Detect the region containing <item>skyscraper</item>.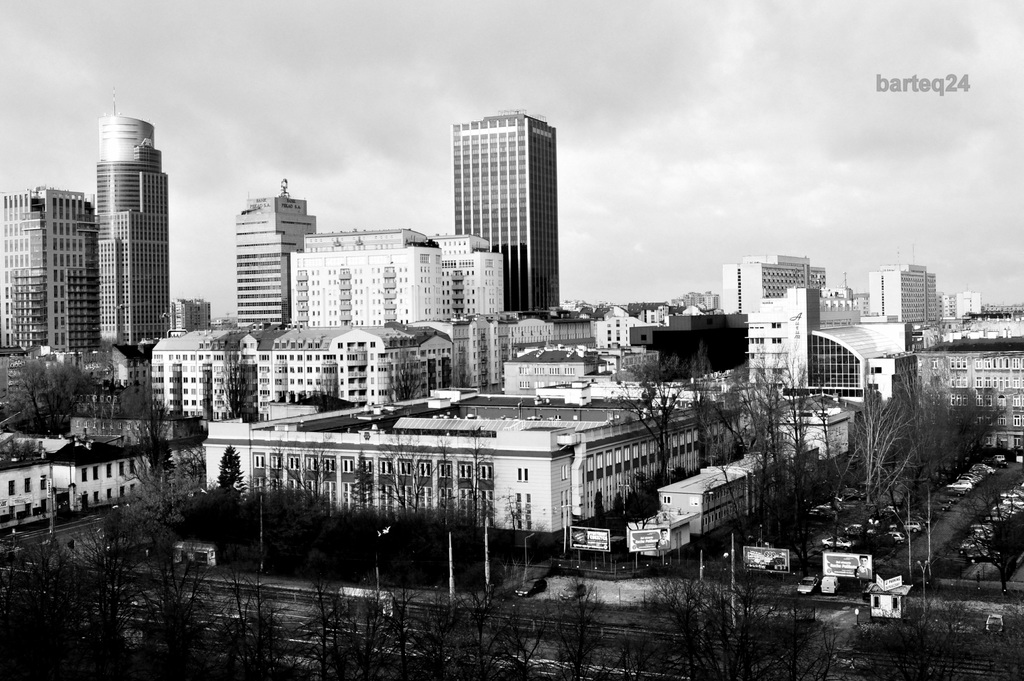
431 92 581 335.
